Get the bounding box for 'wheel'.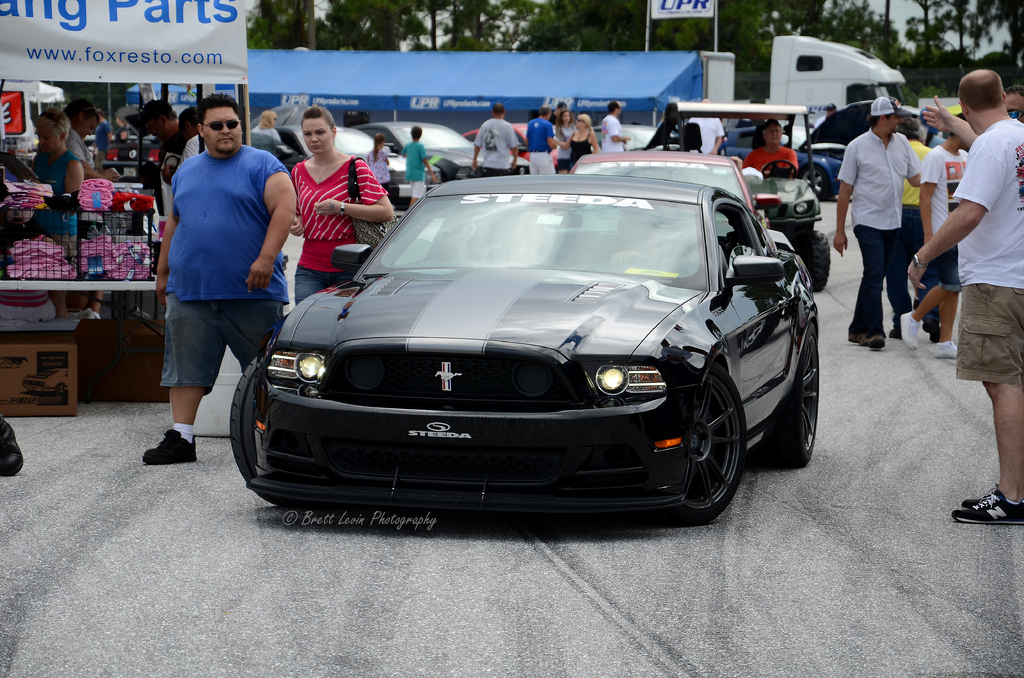
box=[777, 322, 820, 469].
